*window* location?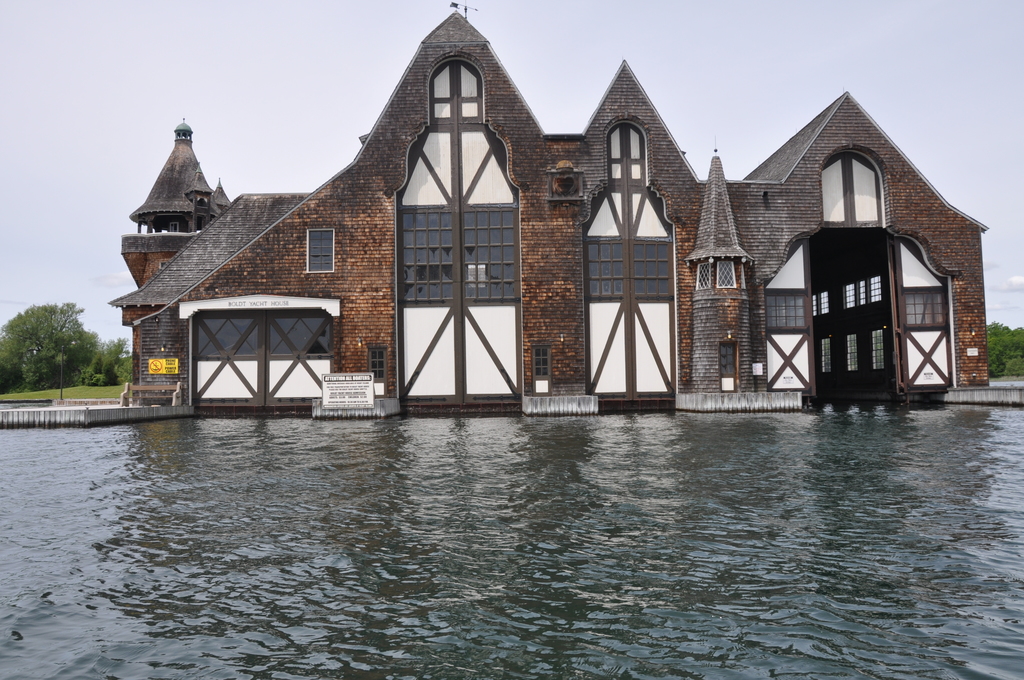
(870, 277, 885, 302)
